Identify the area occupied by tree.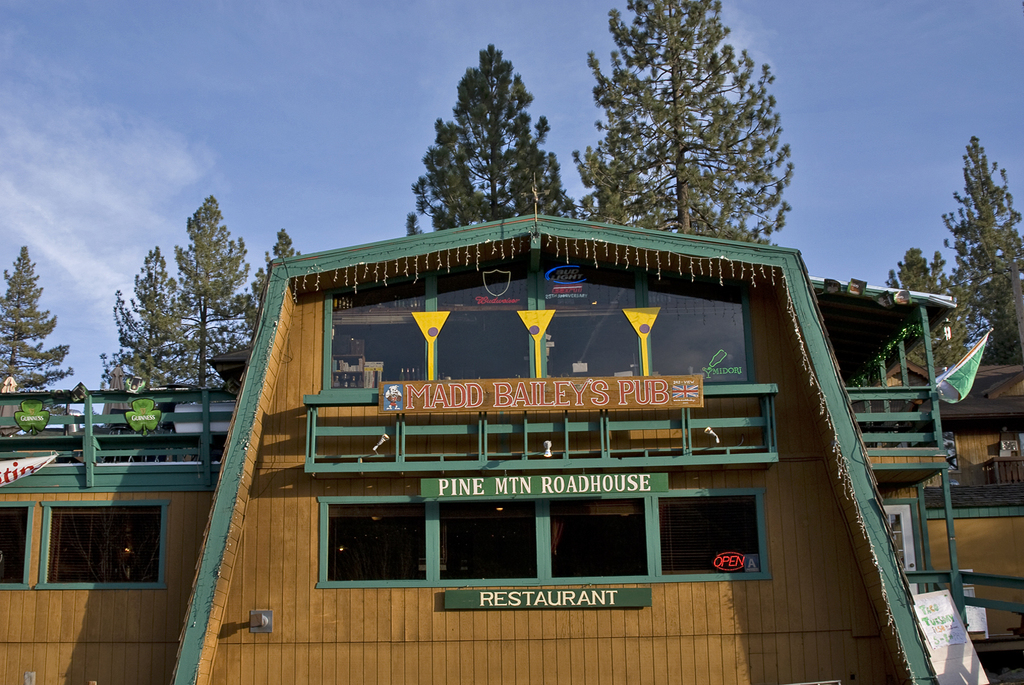
Area: (878, 246, 950, 298).
